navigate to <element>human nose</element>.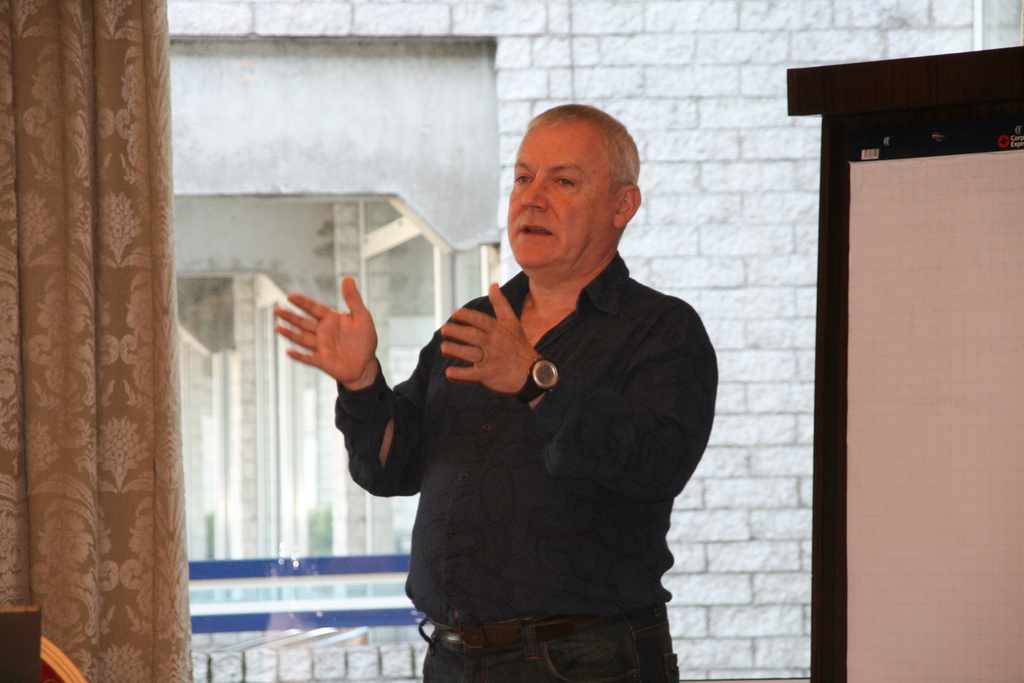
Navigation target: bbox=(522, 173, 545, 209).
